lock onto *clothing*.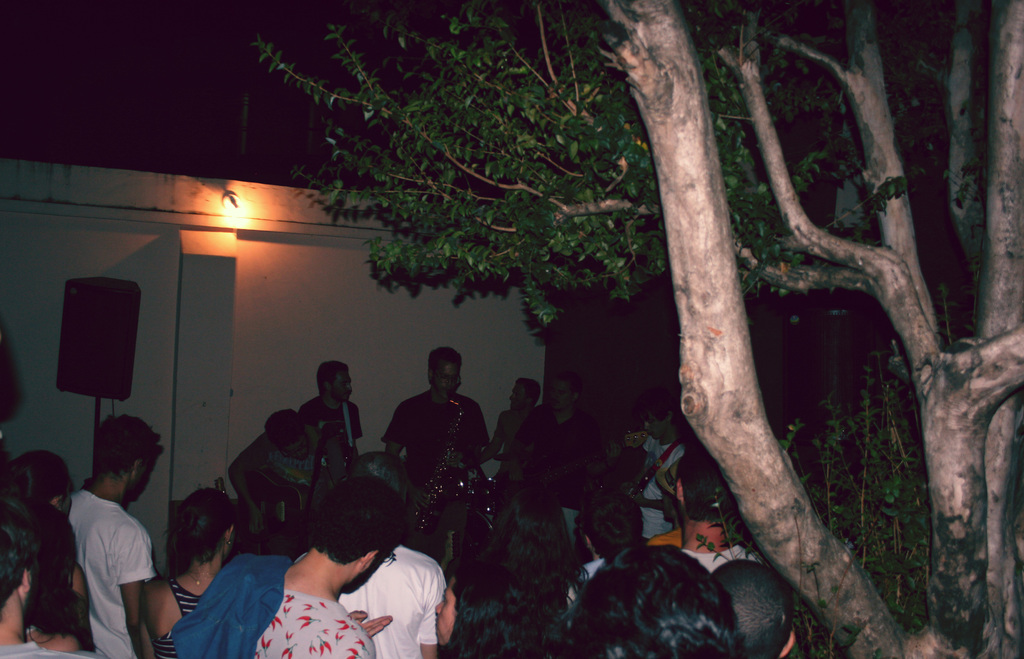
Locked: x1=644 y1=434 x2=692 y2=512.
